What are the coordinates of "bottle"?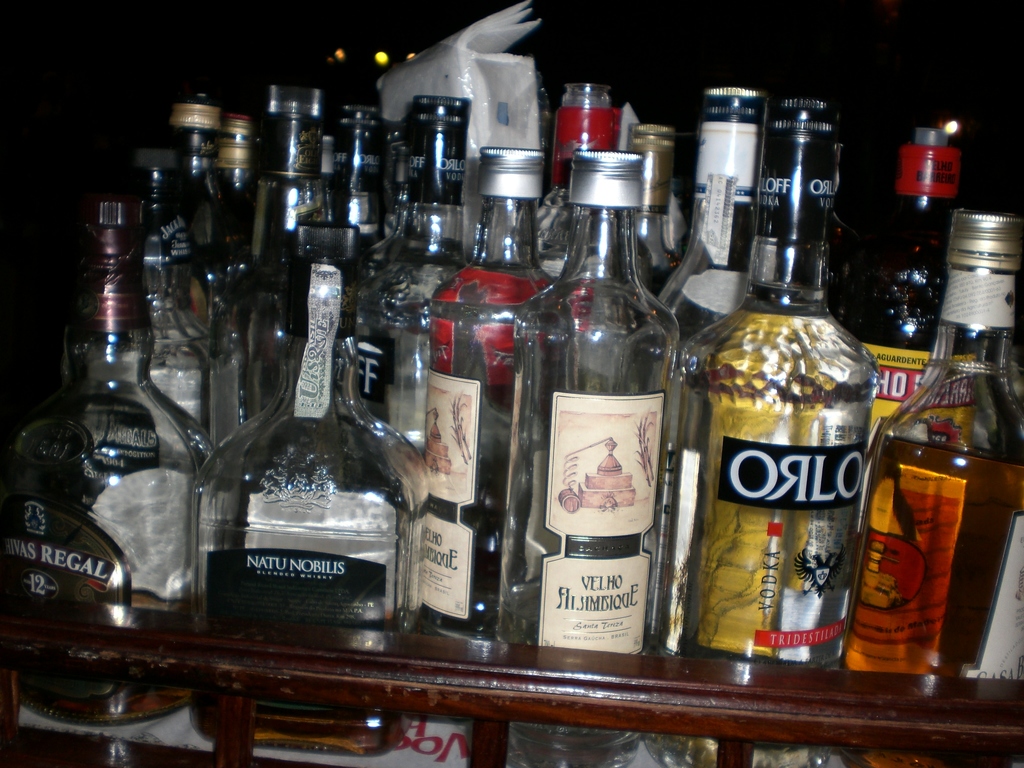
{"left": 513, "top": 70, "right": 642, "bottom": 280}.
